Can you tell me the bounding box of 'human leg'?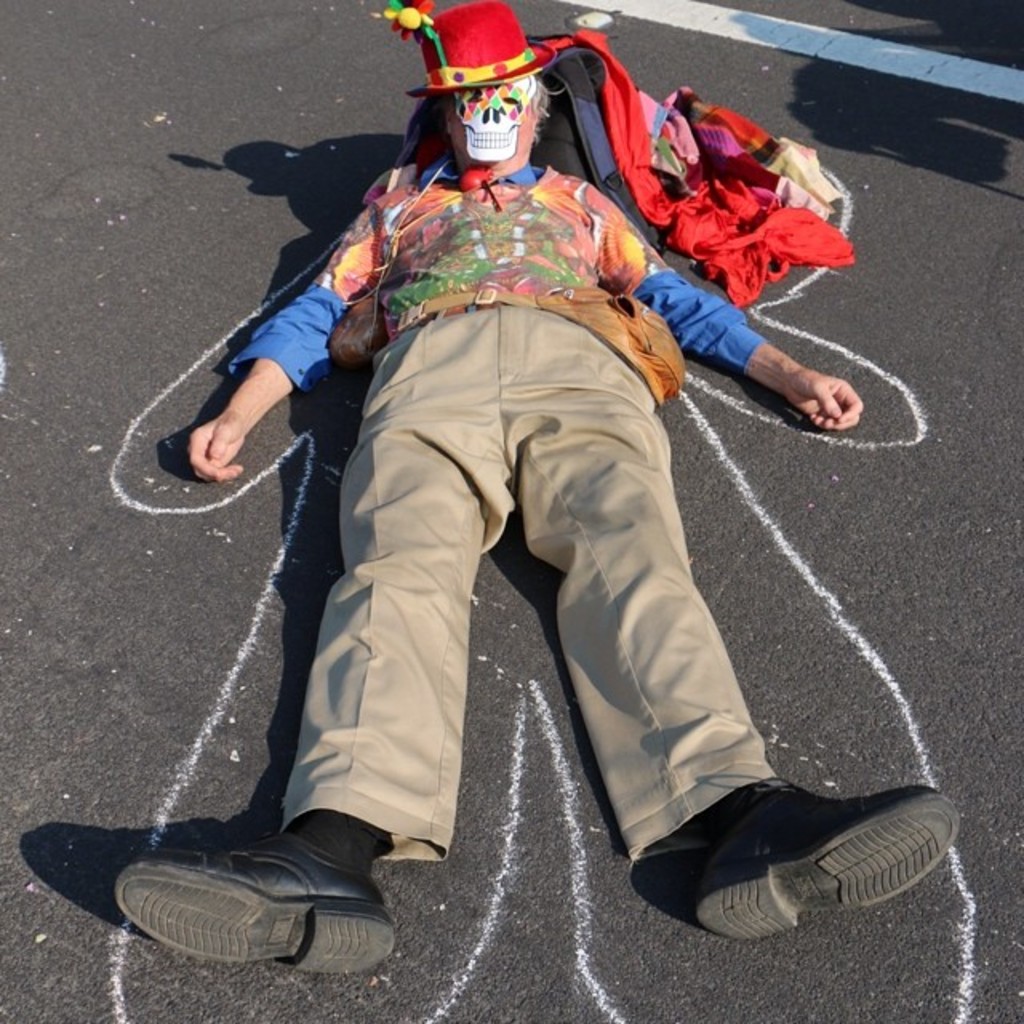
left=99, top=310, right=504, bottom=976.
